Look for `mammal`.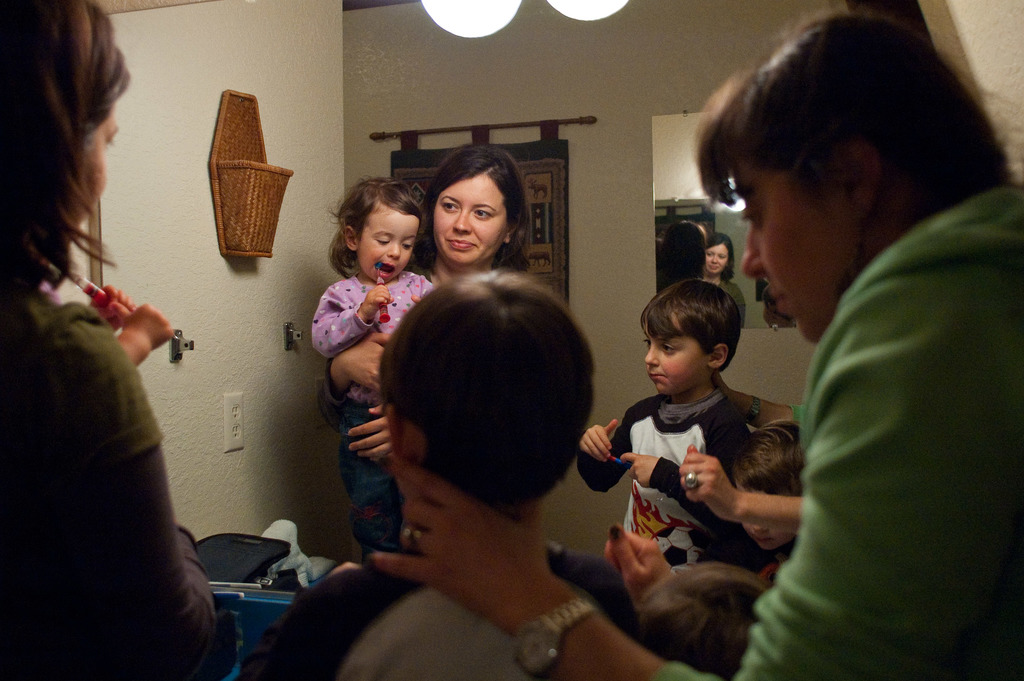
Found: <bbox>676, 374, 806, 538</bbox>.
